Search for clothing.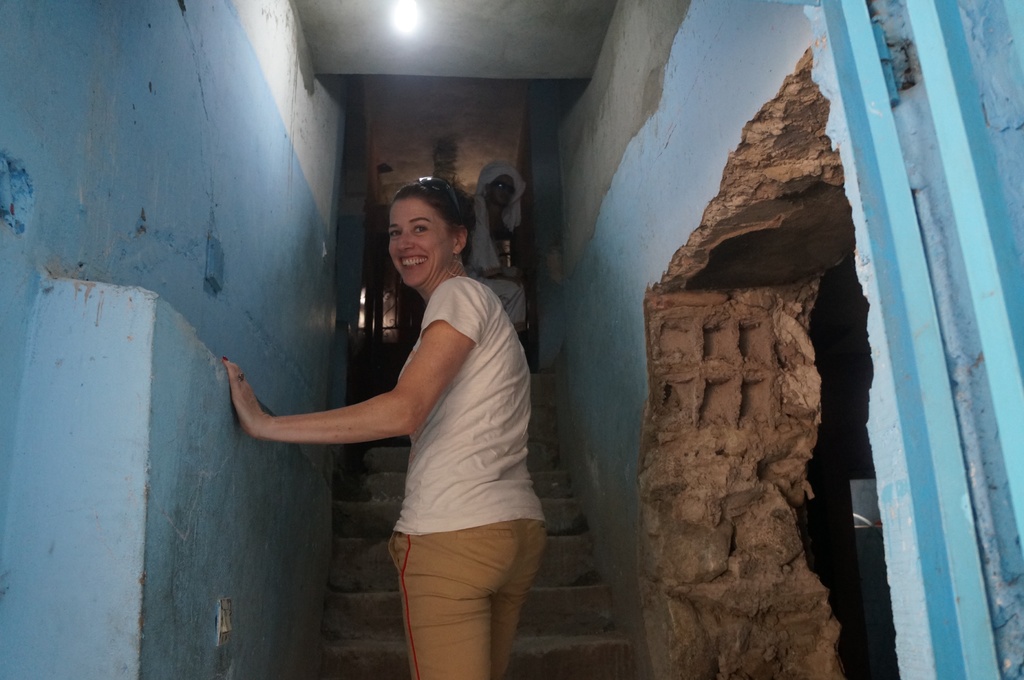
Found at [x1=397, y1=265, x2=546, y2=537].
